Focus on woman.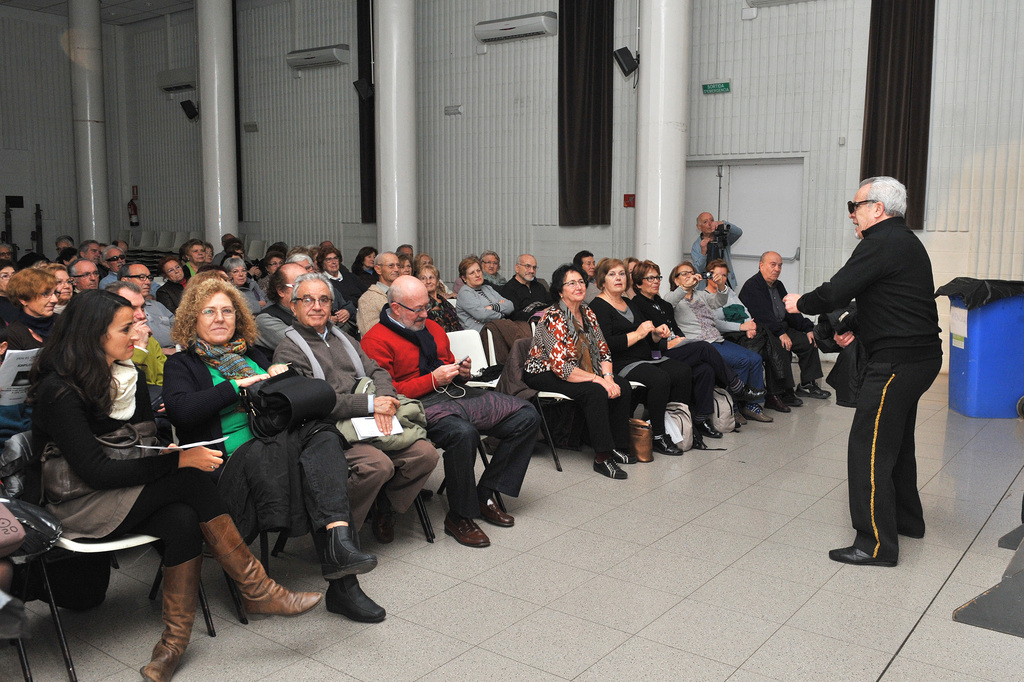
Focused at [left=665, top=263, right=777, bottom=425].
